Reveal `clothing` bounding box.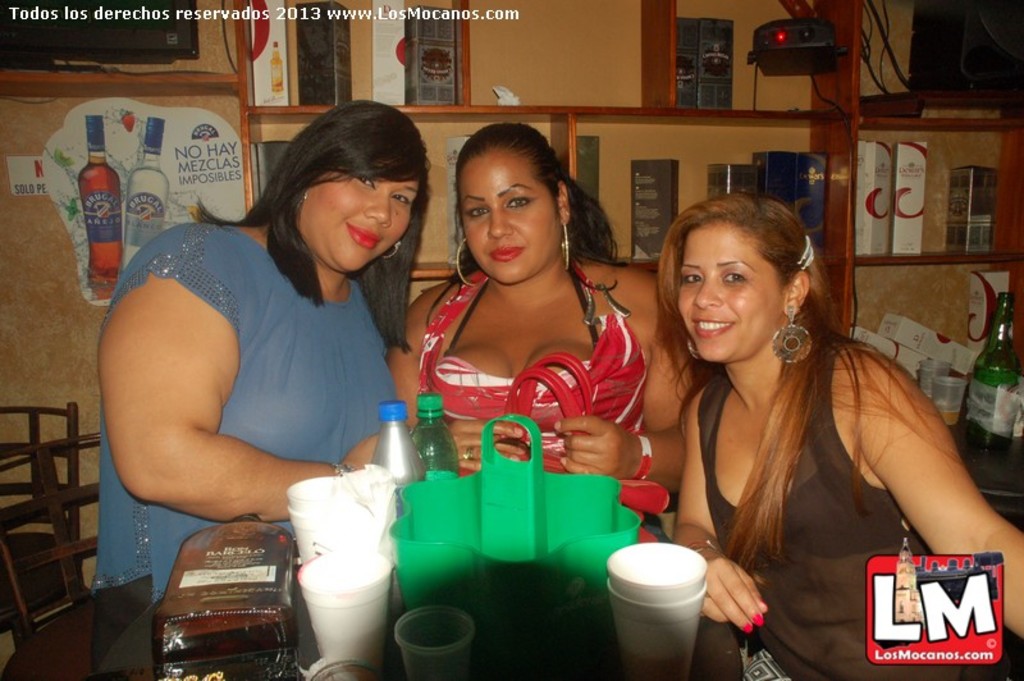
Revealed: <bbox>99, 221, 397, 590</bbox>.
